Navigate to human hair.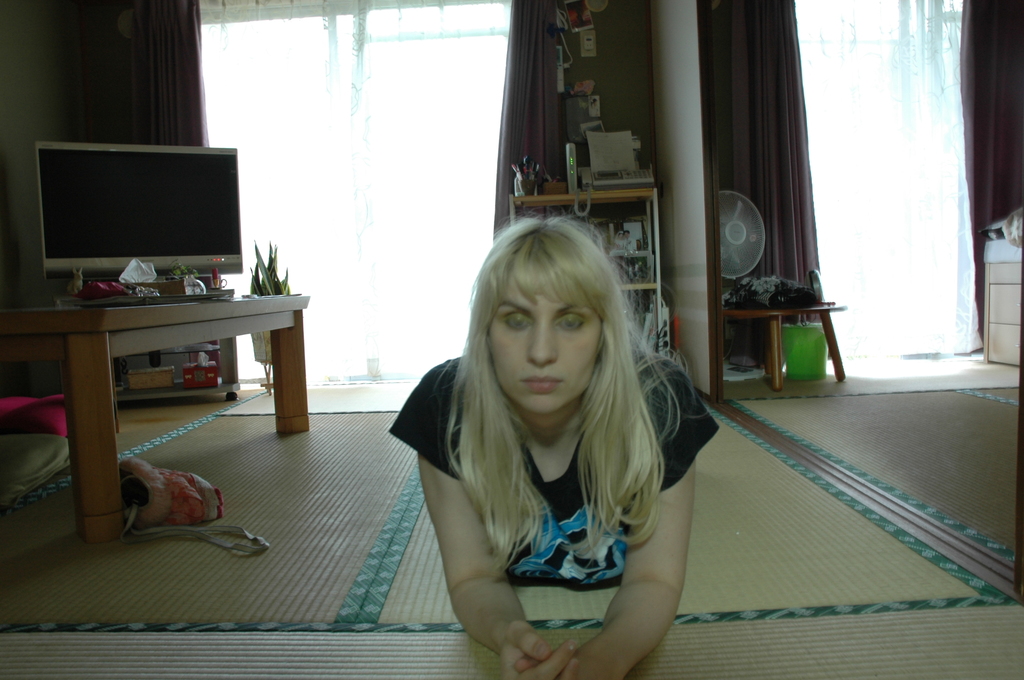
Navigation target: bbox=(438, 223, 668, 583).
